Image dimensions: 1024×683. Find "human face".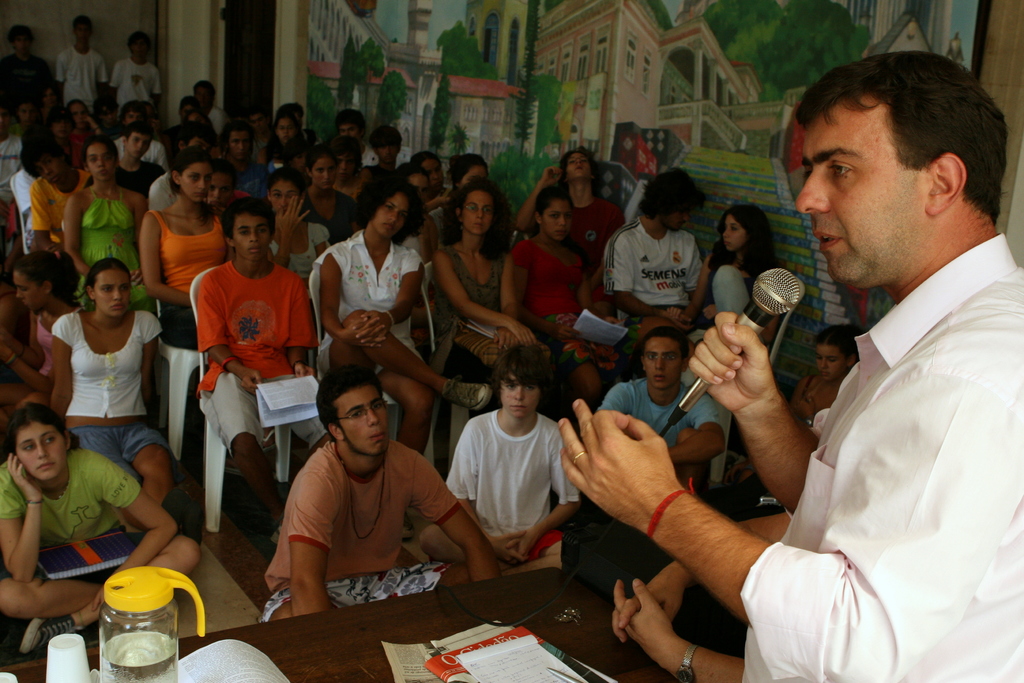
box=[567, 153, 587, 179].
